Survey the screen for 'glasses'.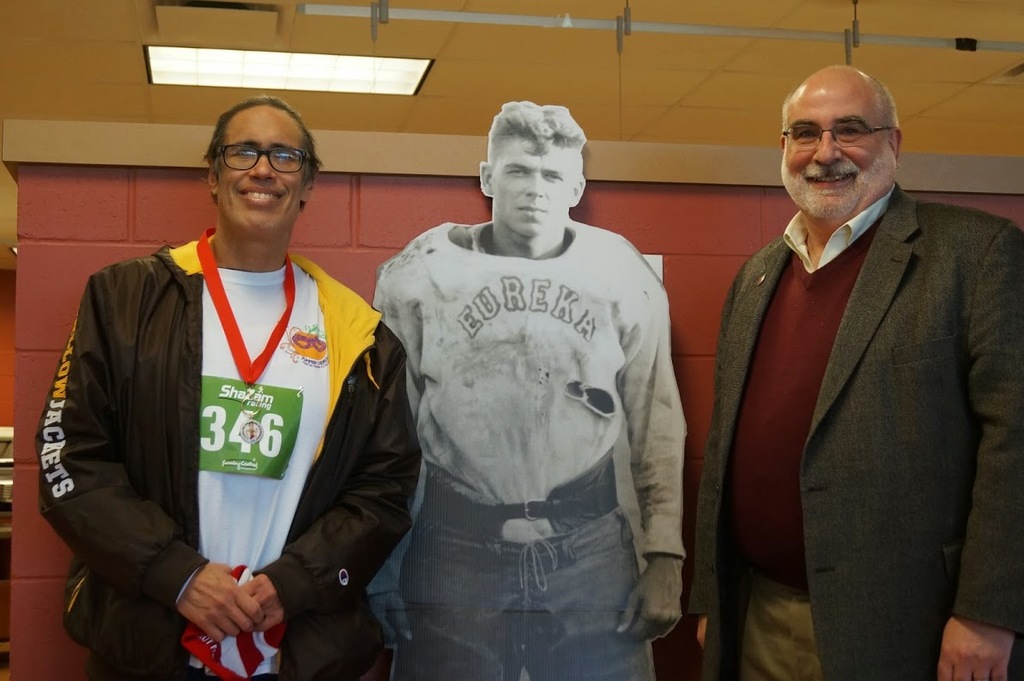
Survey found: 200, 129, 310, 174.
